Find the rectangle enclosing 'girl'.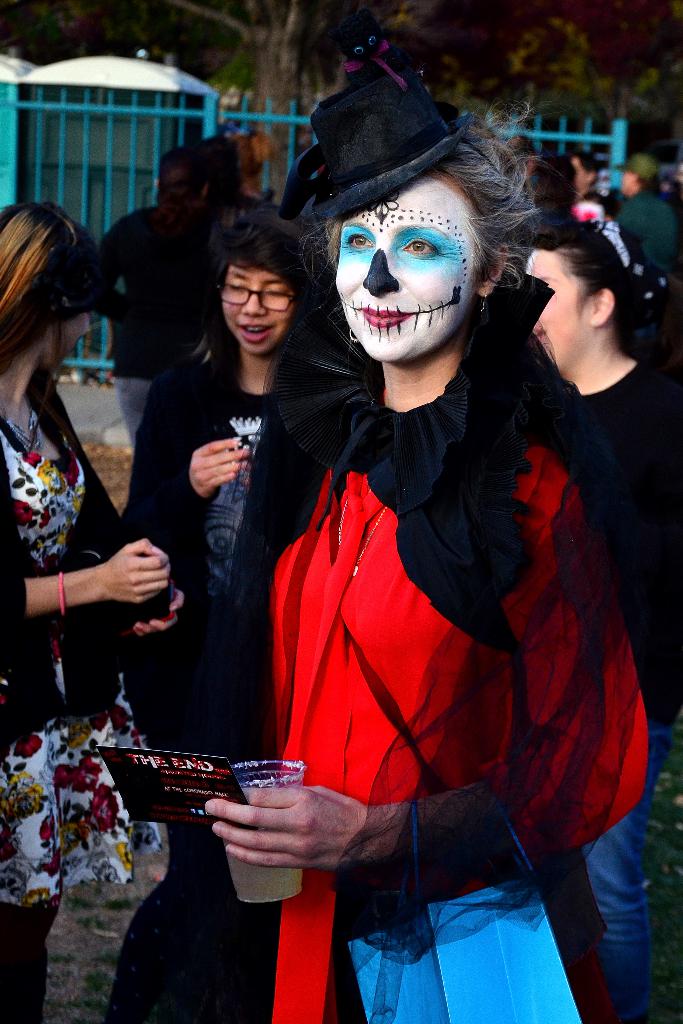
box=[131, 205, 376, 1023].
